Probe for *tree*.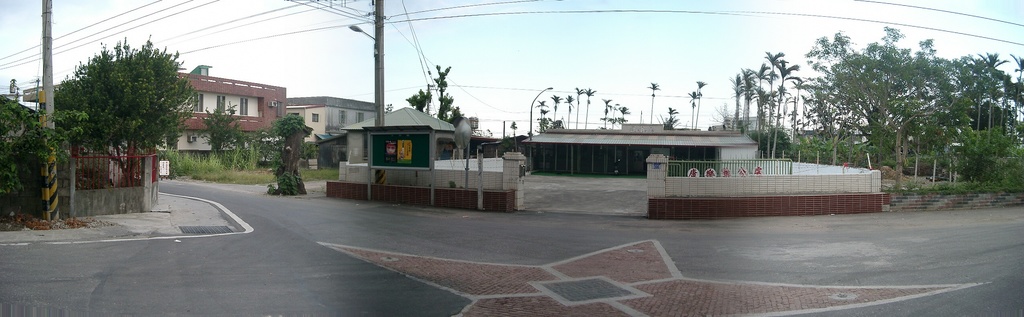
Probe result: (left=536, top=97, right=548, bottom=126).
